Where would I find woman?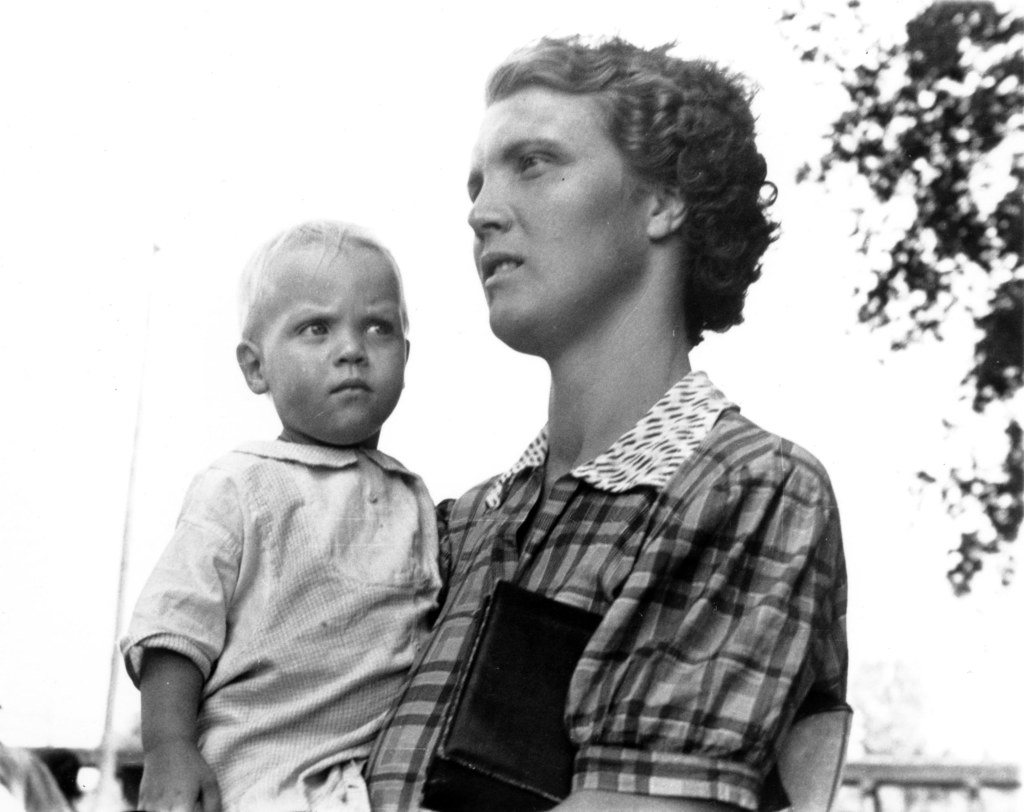
At bbox(360, 52, 864, 799).
